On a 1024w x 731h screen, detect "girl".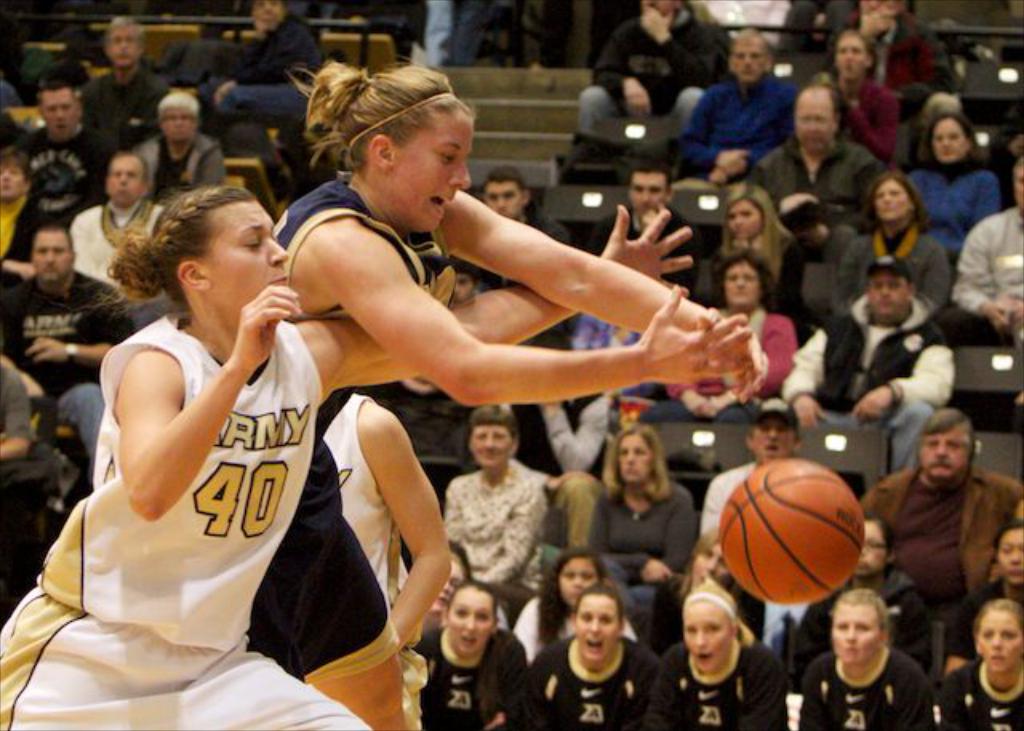
box(706, 187, 802, 307).
